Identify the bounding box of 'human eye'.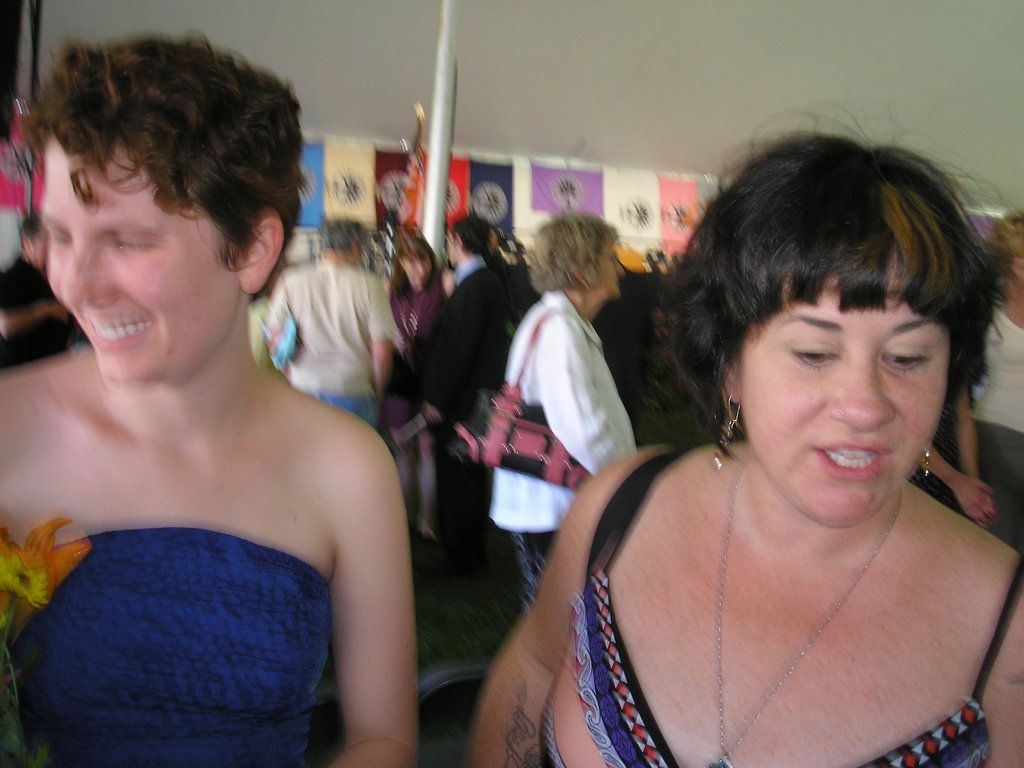
{"x1": 788, "y1": 332, "x2": 840, "y2": 374}.
